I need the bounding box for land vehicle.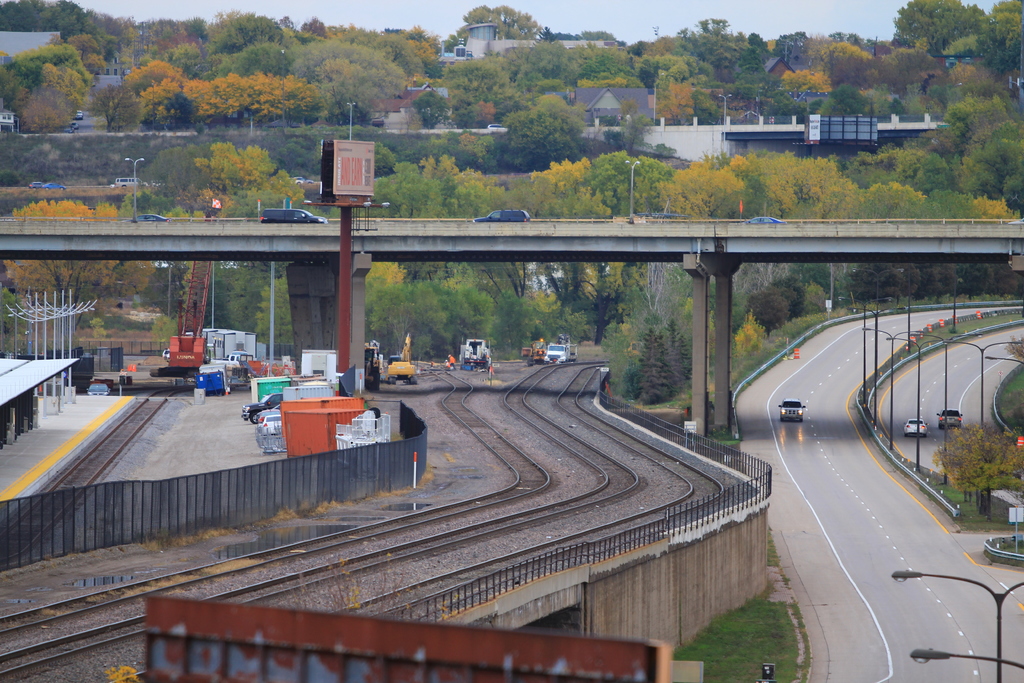
Here it is: [left=742, top=217, right=786, bottom=223].
